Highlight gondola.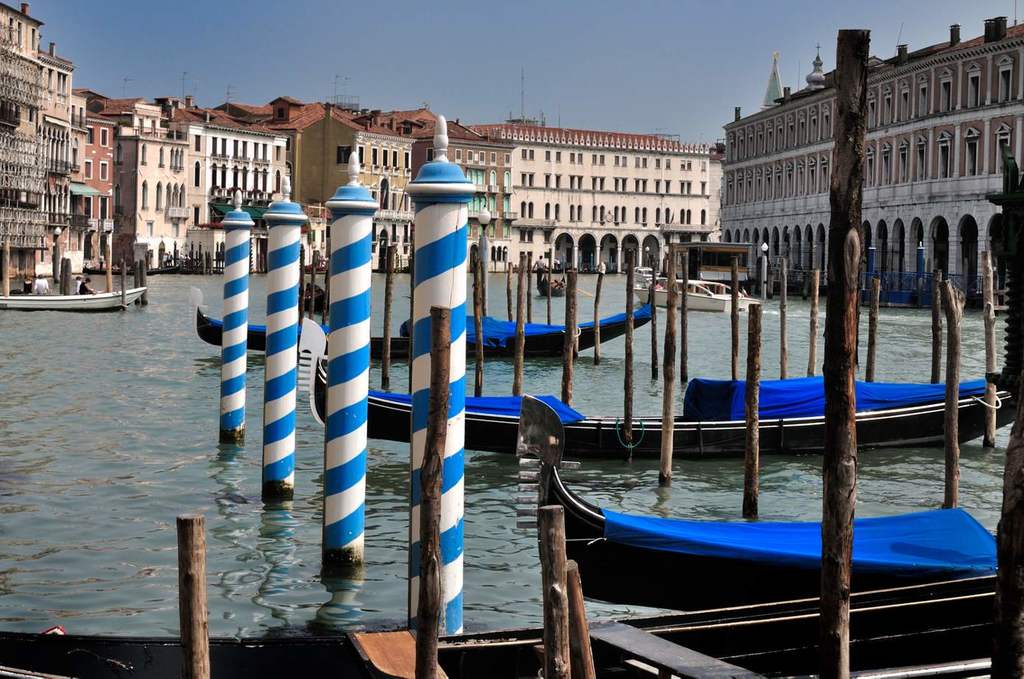
Highlighted region: x1=506 y1=387 x2=1002 y2=614.
